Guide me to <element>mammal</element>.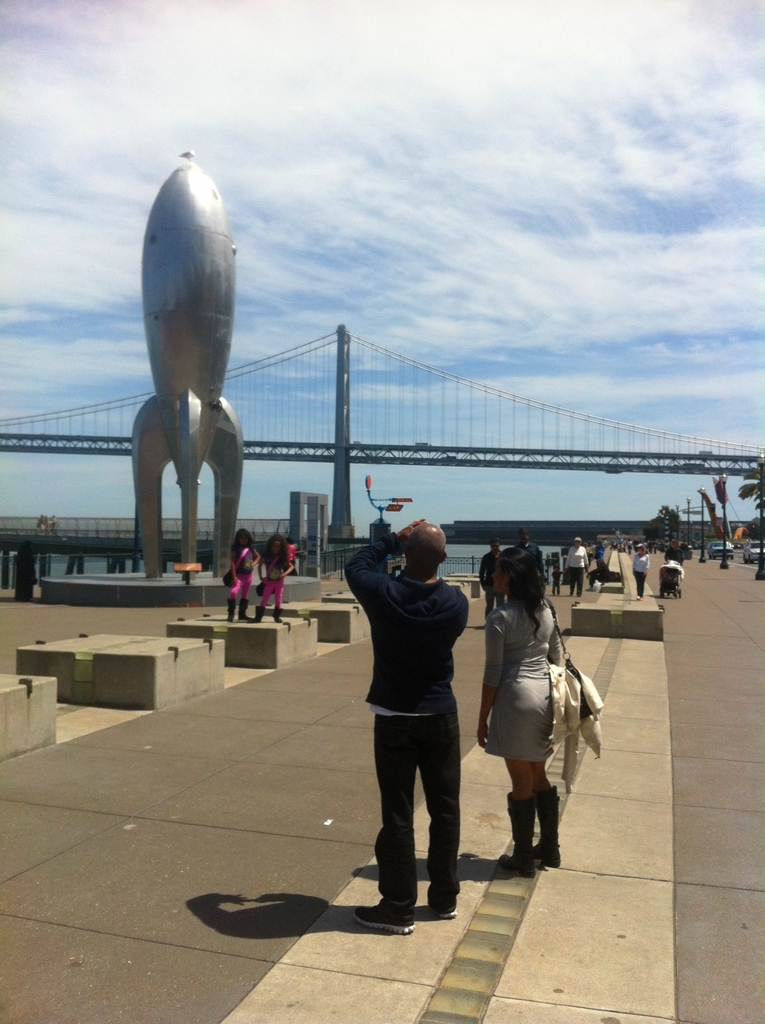
Guidance: bbox(340, 511, 466, 934).
